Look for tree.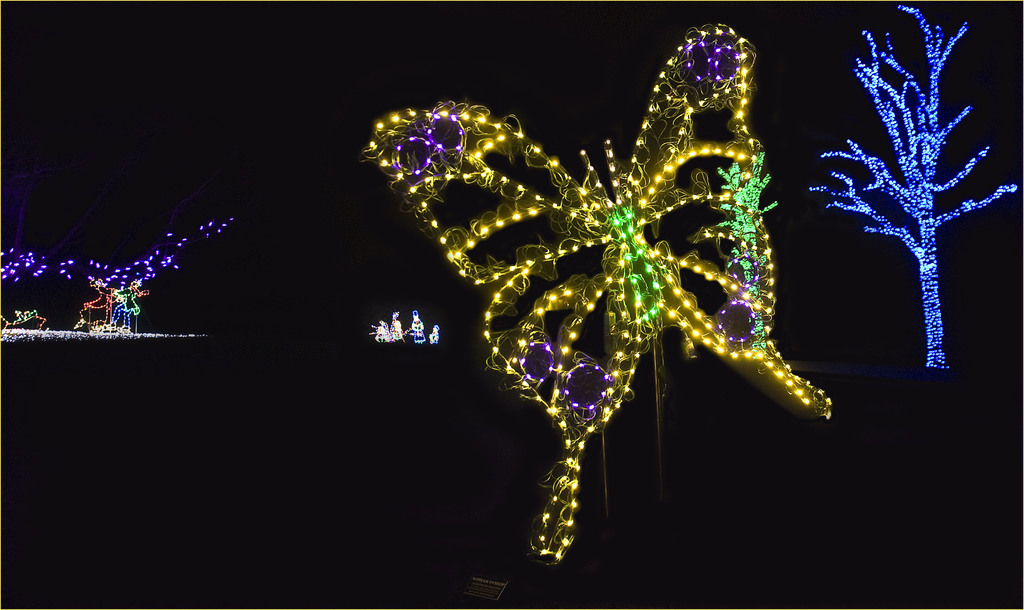
Found: <box>797,8,998,406</box>.
